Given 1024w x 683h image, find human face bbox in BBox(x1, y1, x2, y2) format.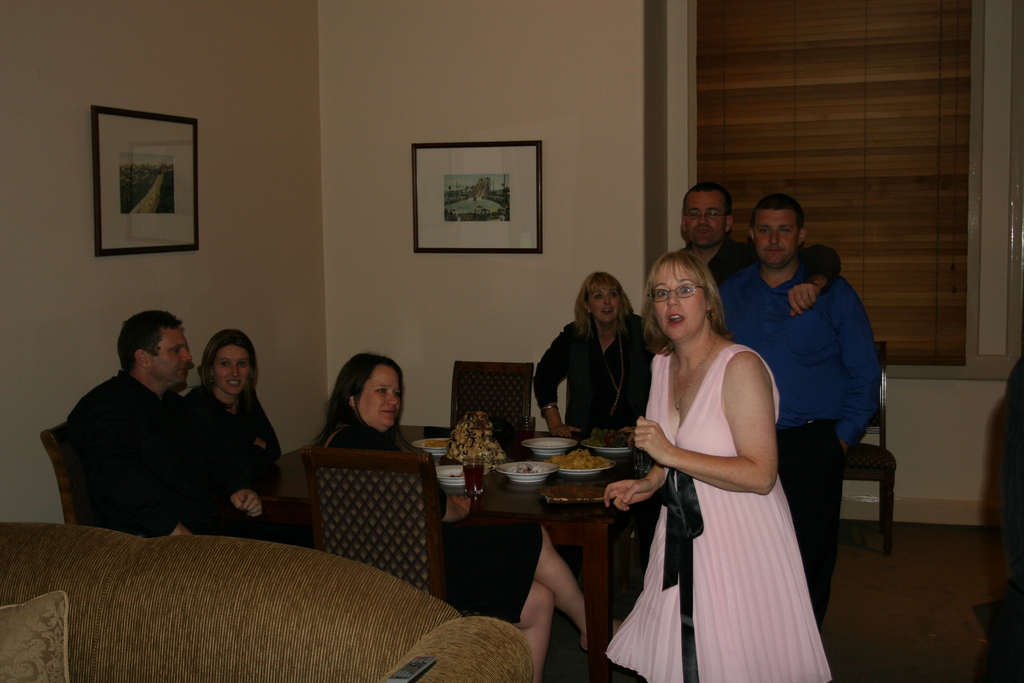
BBox(362, 363, 399, 429).
